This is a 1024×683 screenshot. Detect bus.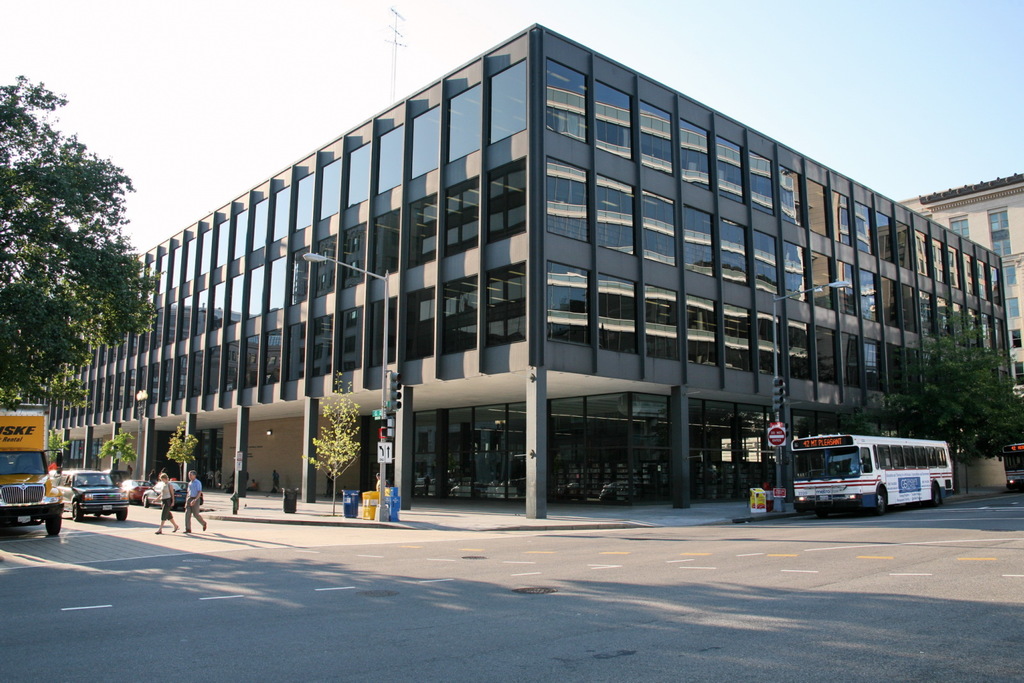
detection(792, 429, 954, 517).
